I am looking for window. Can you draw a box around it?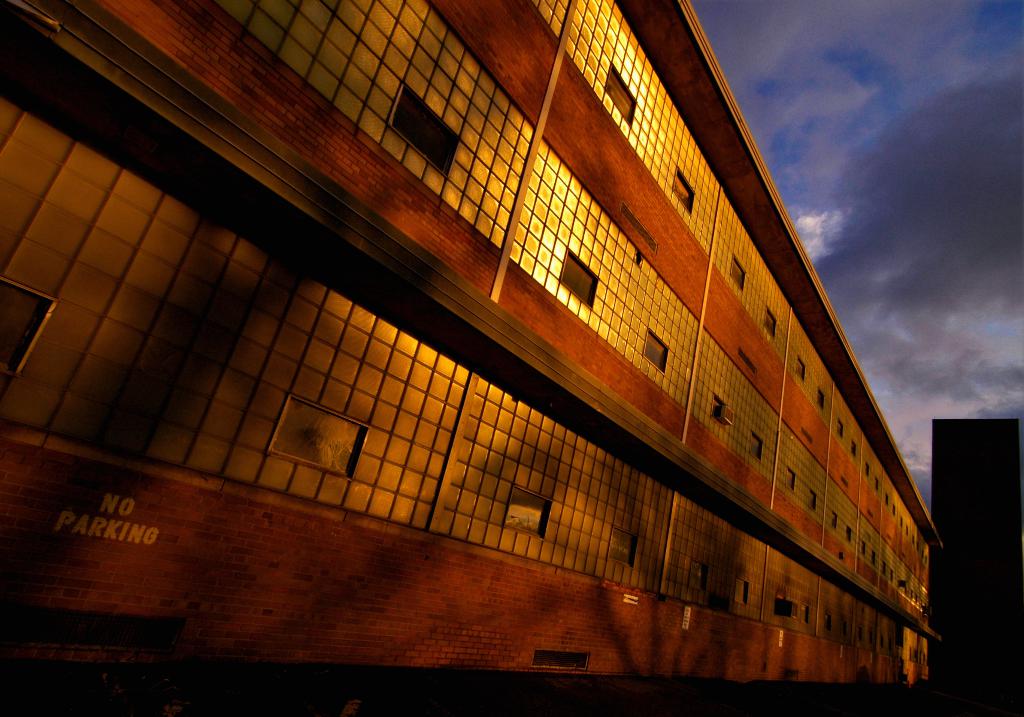
Sure, the bounding box is x1=608, y1=533, x2=636, y2=570.
